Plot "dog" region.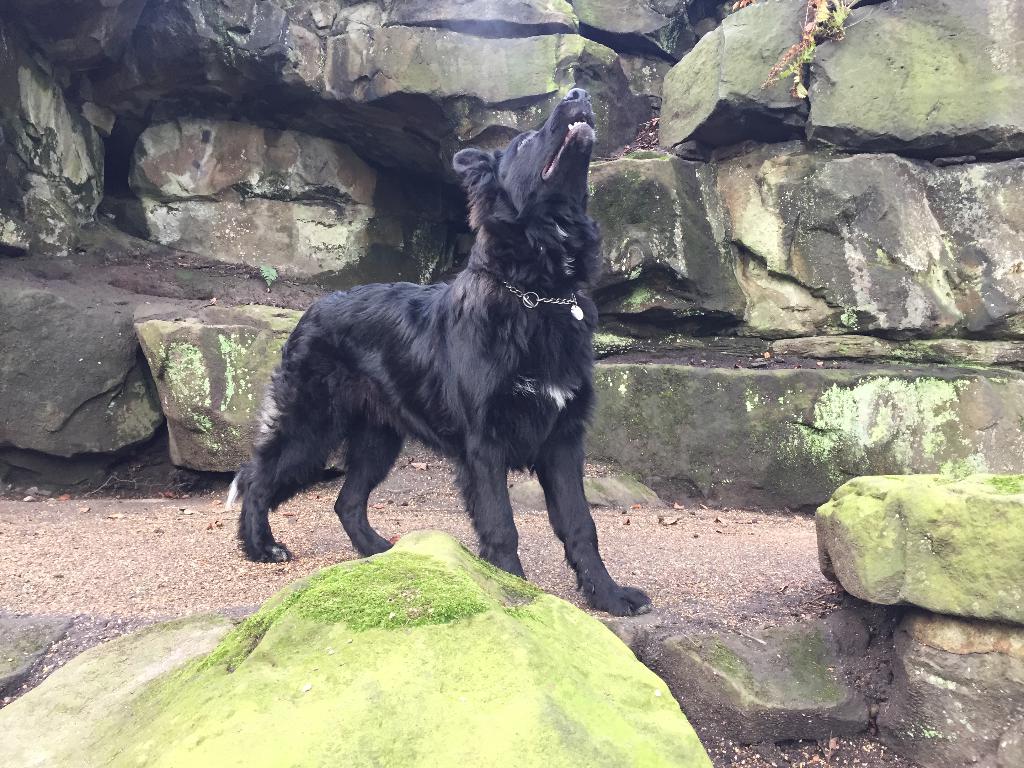
Plotted at crop(228, 87, 655, 616).
